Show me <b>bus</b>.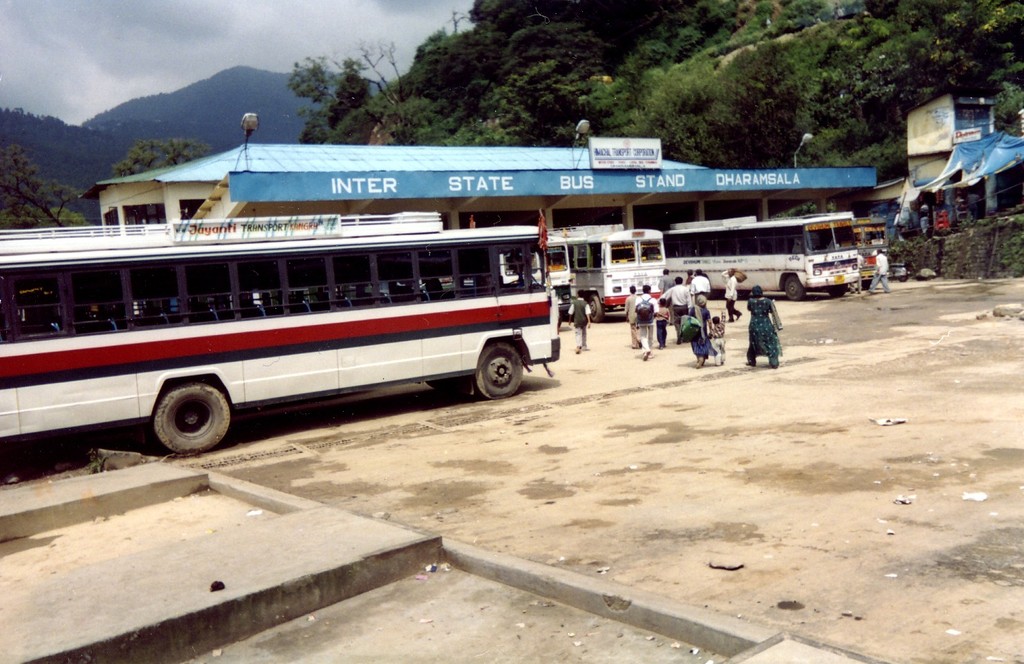
<b>bus</b> is here: 661, 207, 866, 303.
